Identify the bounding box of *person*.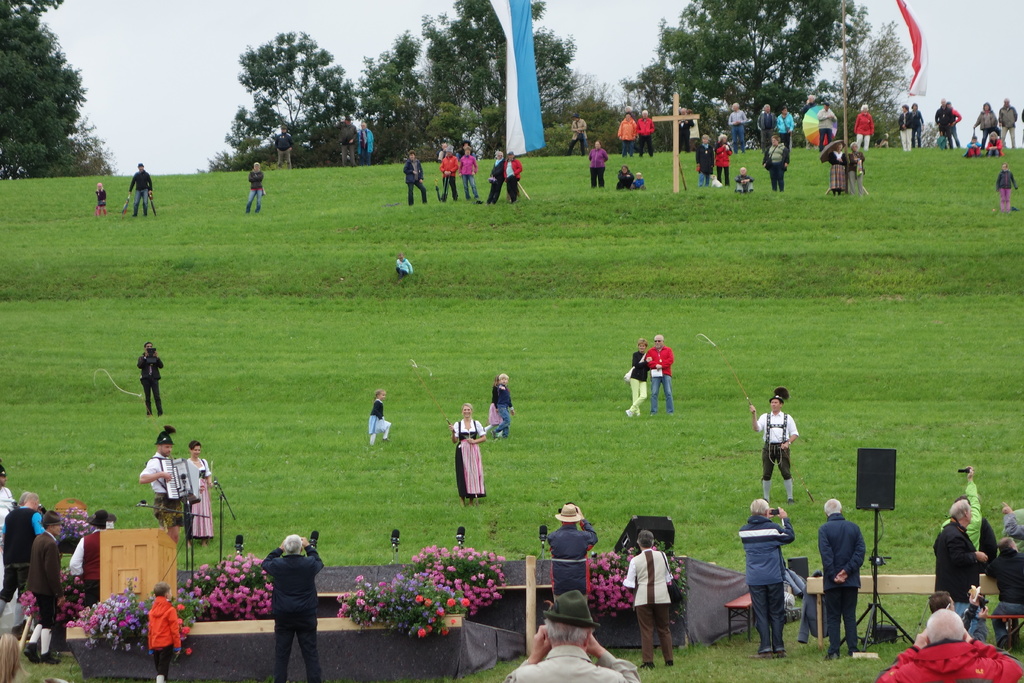
bbox=(457, 145, 481, 212).
